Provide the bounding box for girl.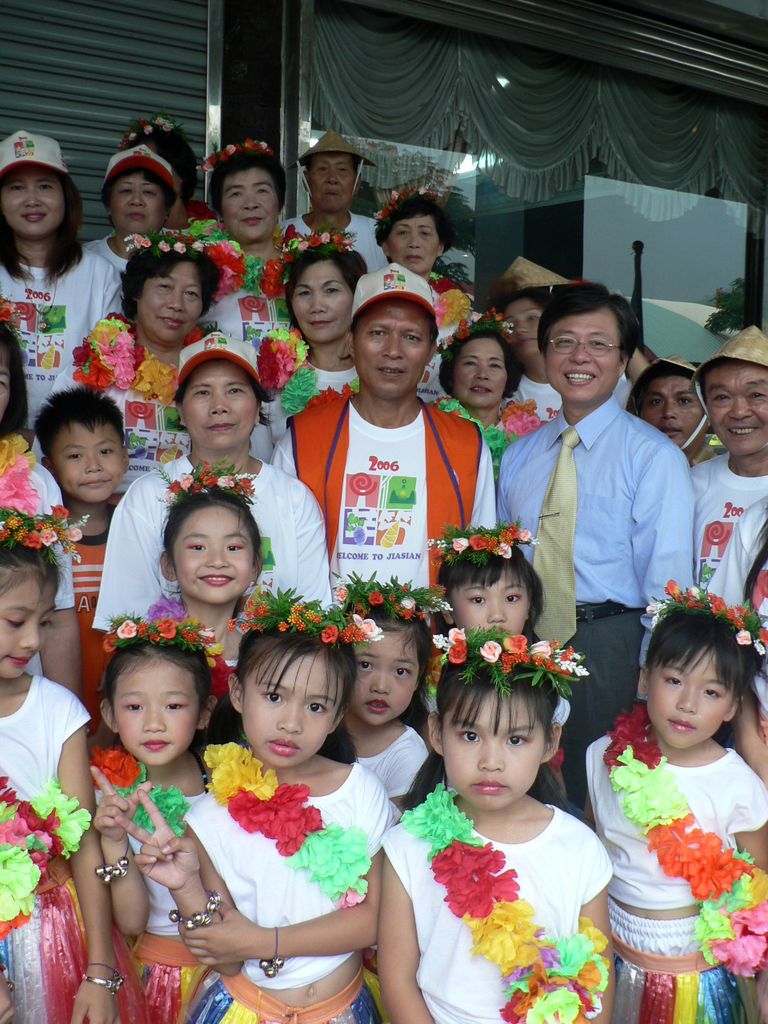
578/586/767/1023.
